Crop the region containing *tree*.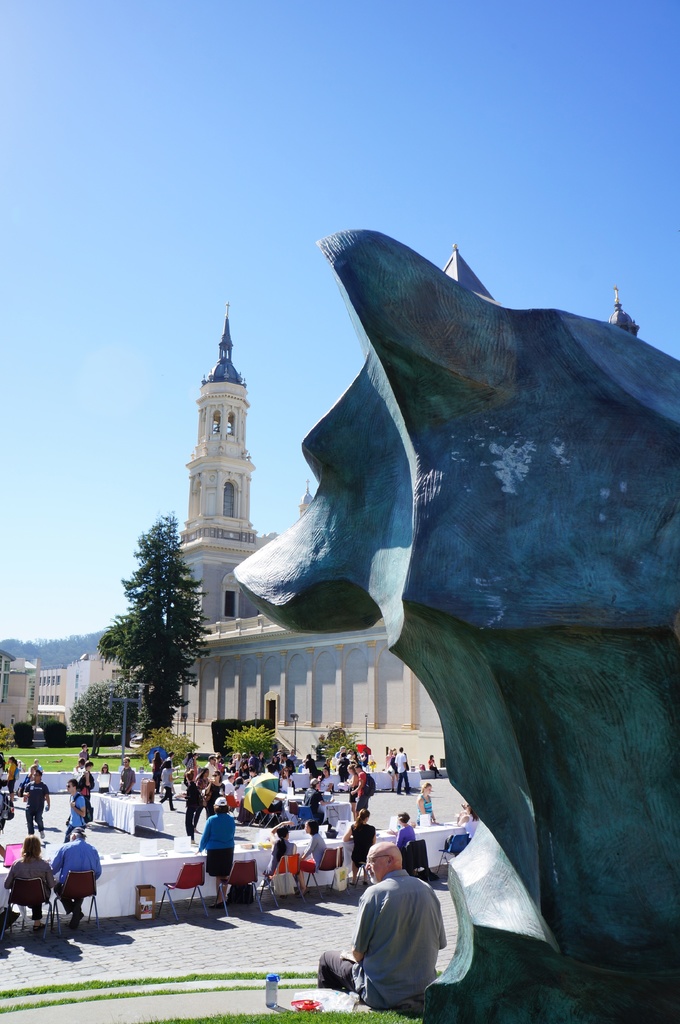
Crop region: left=228, top=725, right=263, bottom=764.
